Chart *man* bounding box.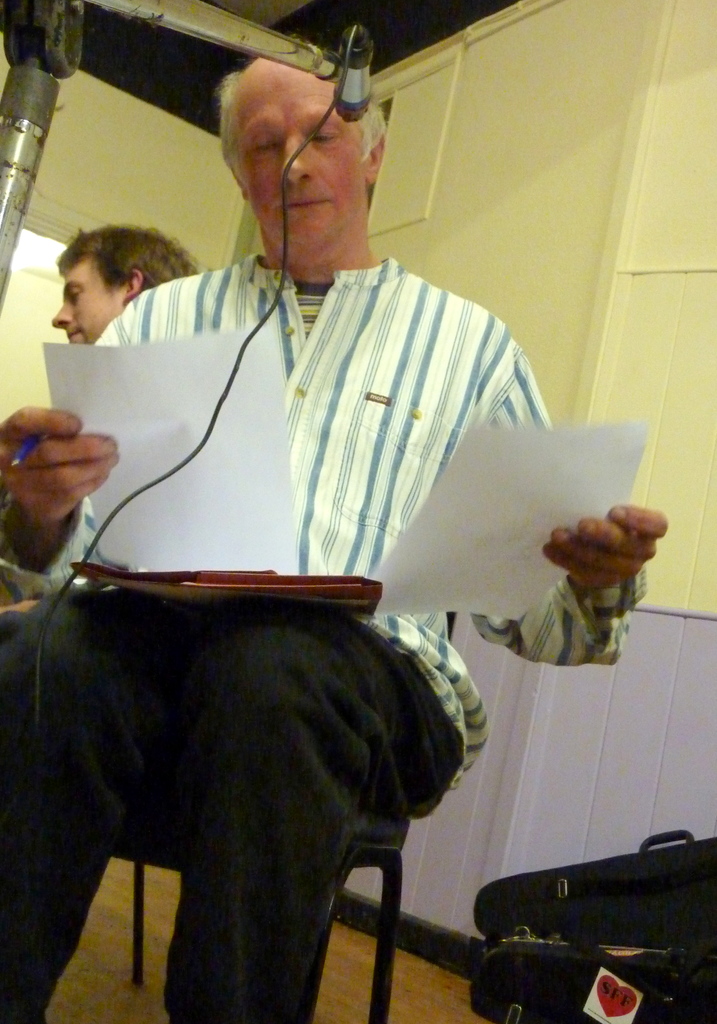
Charted: locate(56, 52, 575, 904).
